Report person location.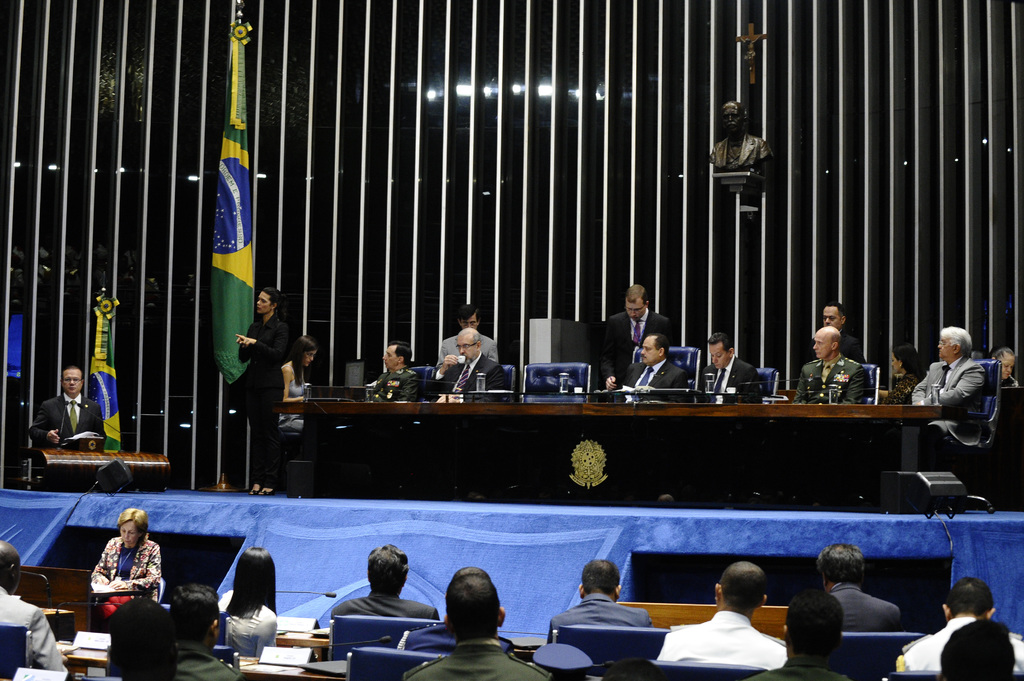
Report: [left=808, top=300, right=860, bottom=374].
